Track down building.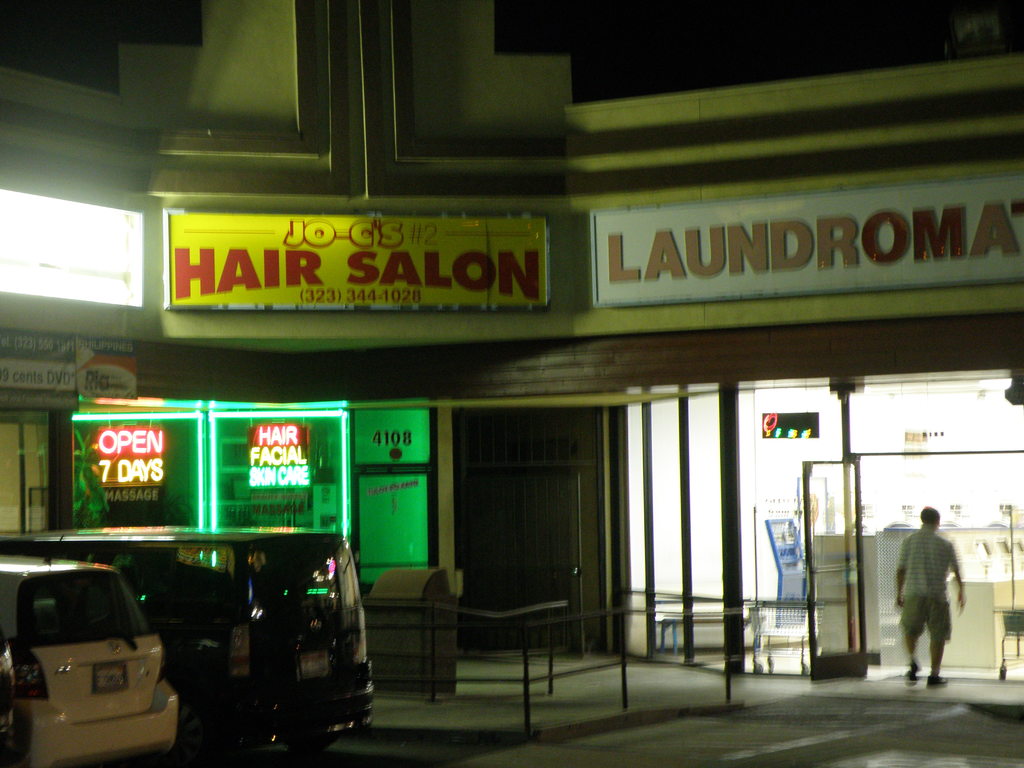
Tracked to [0,0,1023,675].
